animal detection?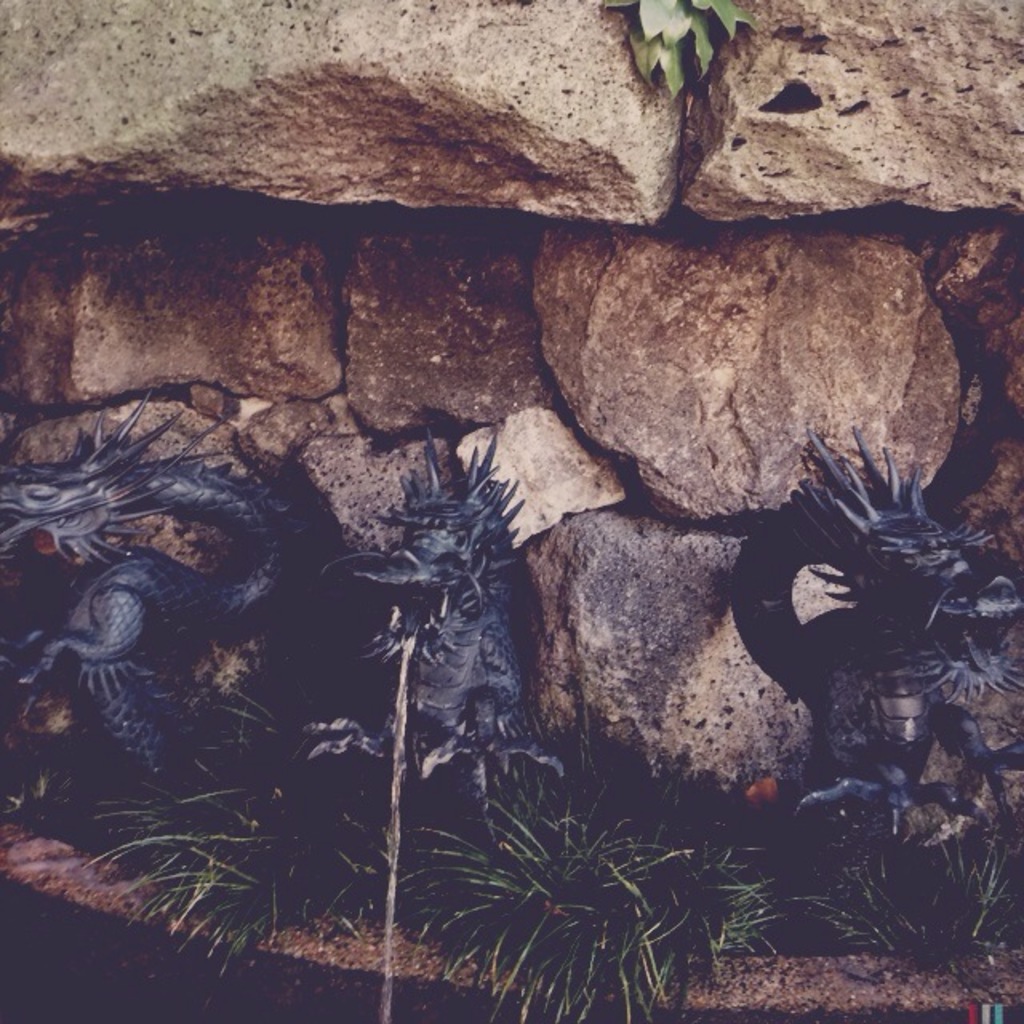
0:390:339:789
